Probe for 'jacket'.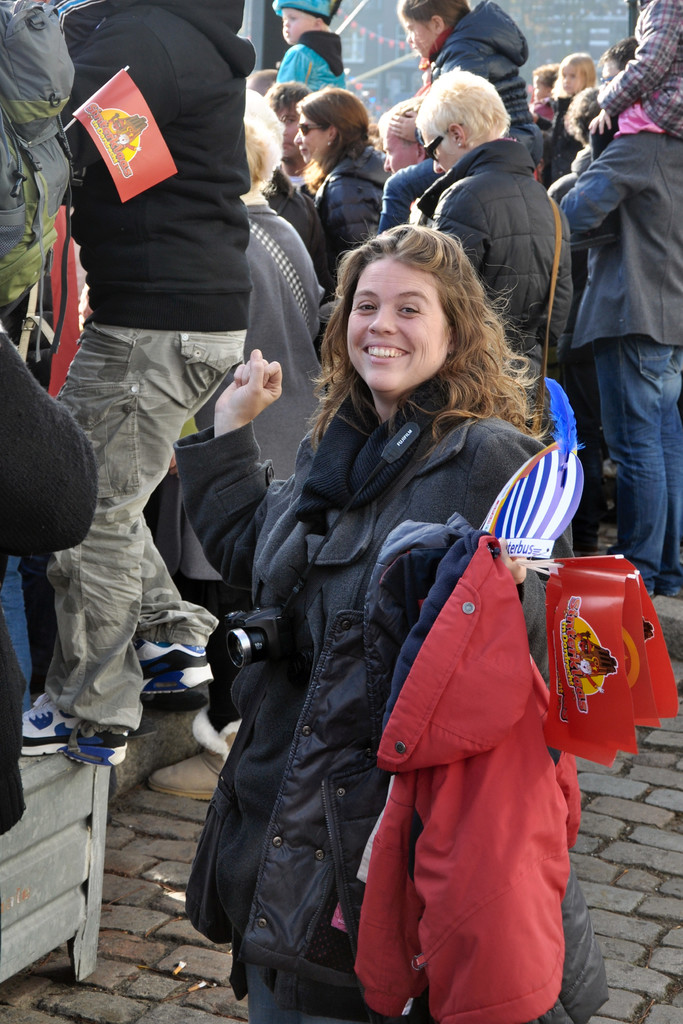
Probe result: 422, 0, 539, 134.
